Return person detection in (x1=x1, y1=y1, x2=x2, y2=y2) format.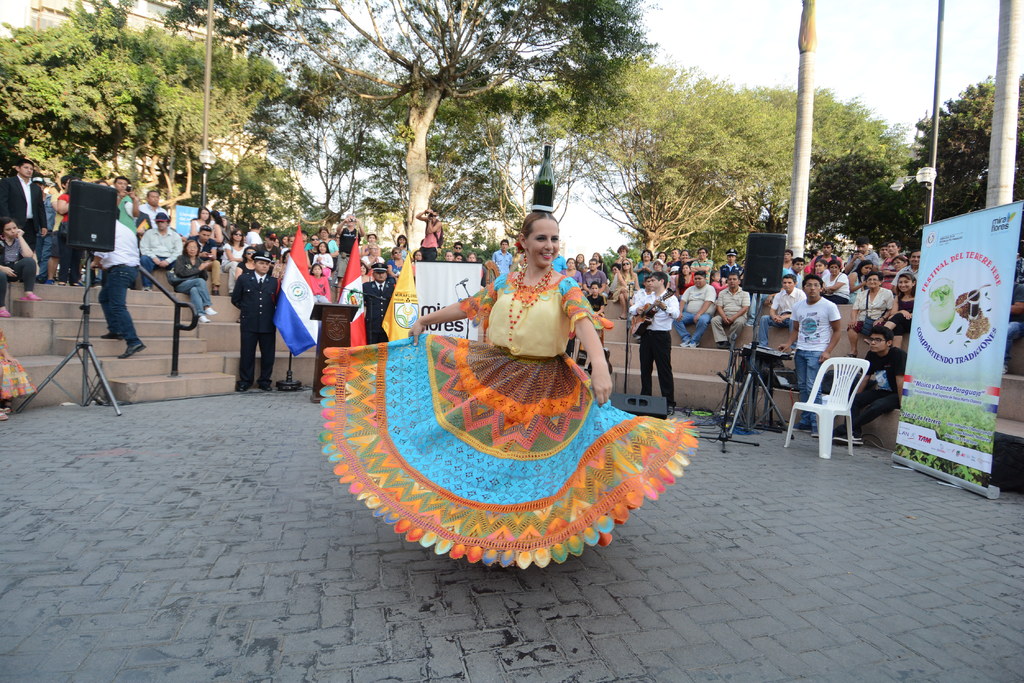
(x1=709, y1=266, x2=731, y2=303).
